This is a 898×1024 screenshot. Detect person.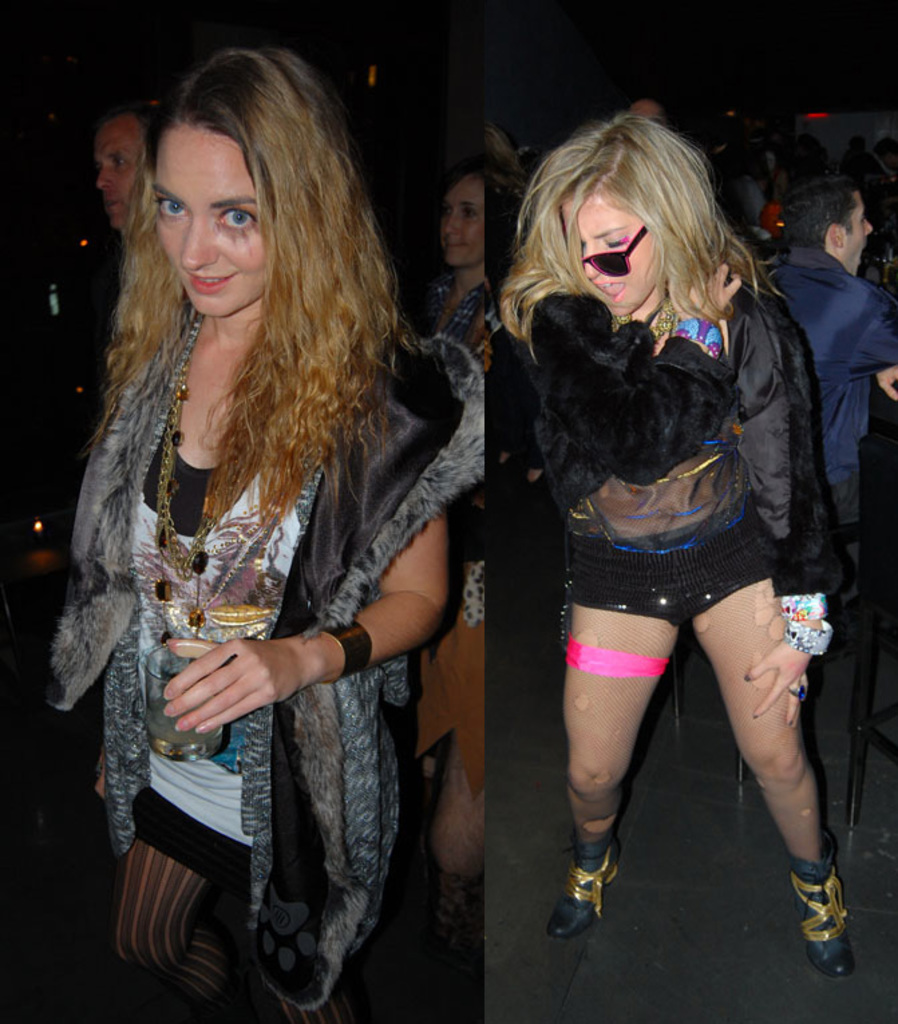
<region>37, 40, 484, 1023</region>.
